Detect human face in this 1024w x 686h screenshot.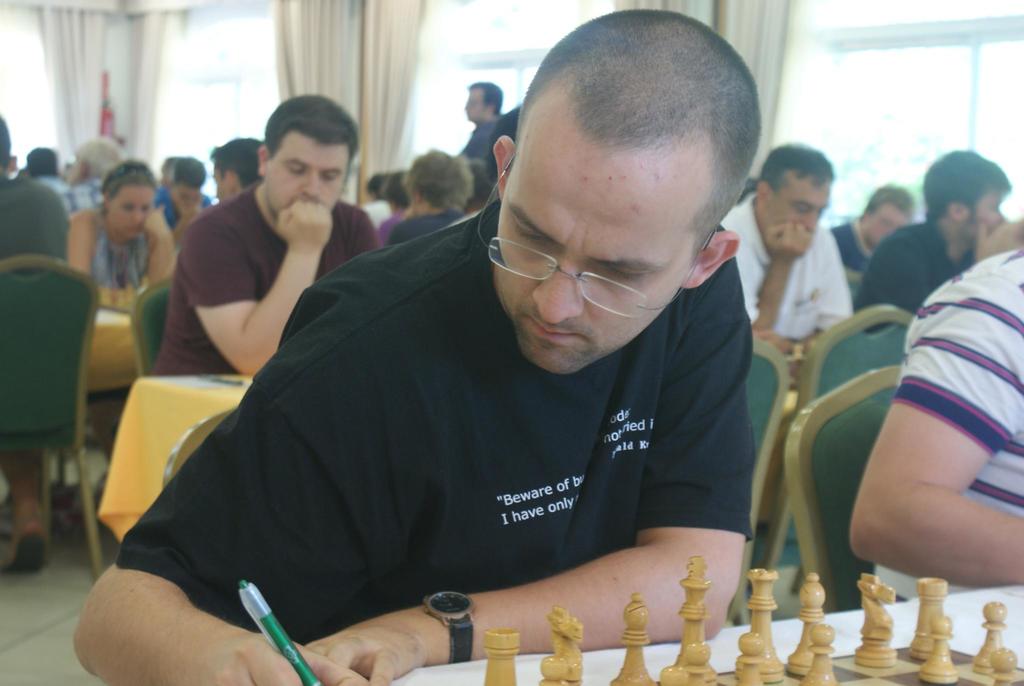
Detection: <box>955,188,1009,241</box>.
